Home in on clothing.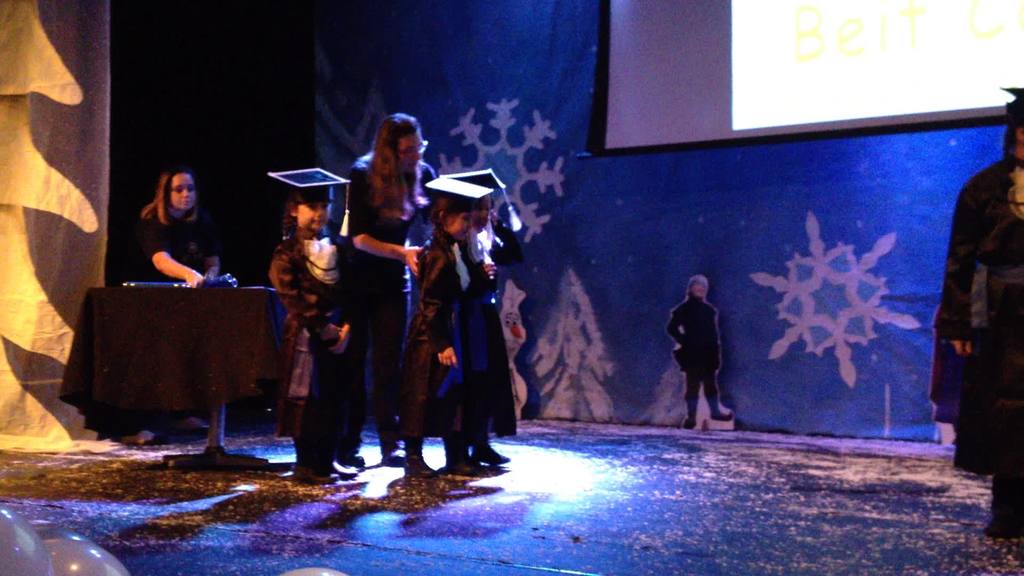
Homed in at 435/220/525/436.
